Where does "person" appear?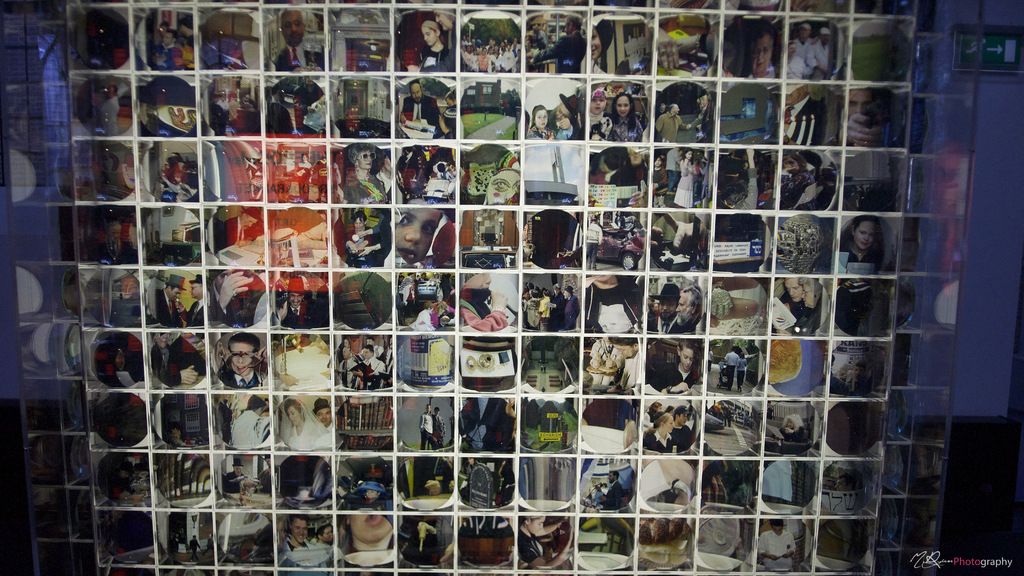
Appears at l=601, t=472, r=626, b=509.
